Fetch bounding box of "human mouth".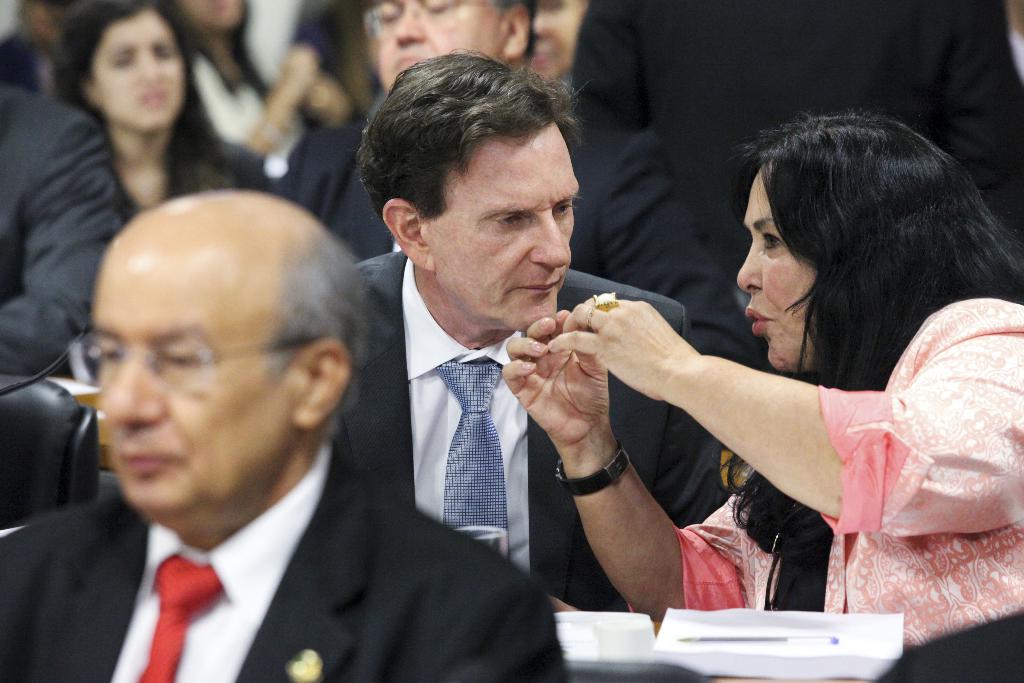
Bbox: 388, 52, 414, 70.
